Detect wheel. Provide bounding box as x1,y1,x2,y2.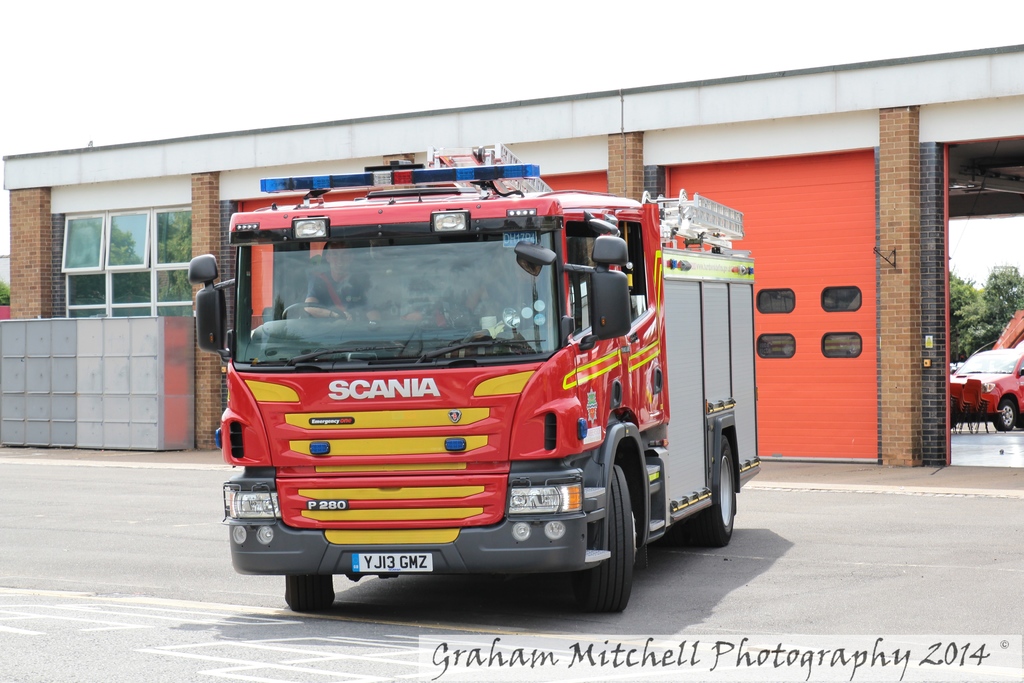
282,575,339,613.
